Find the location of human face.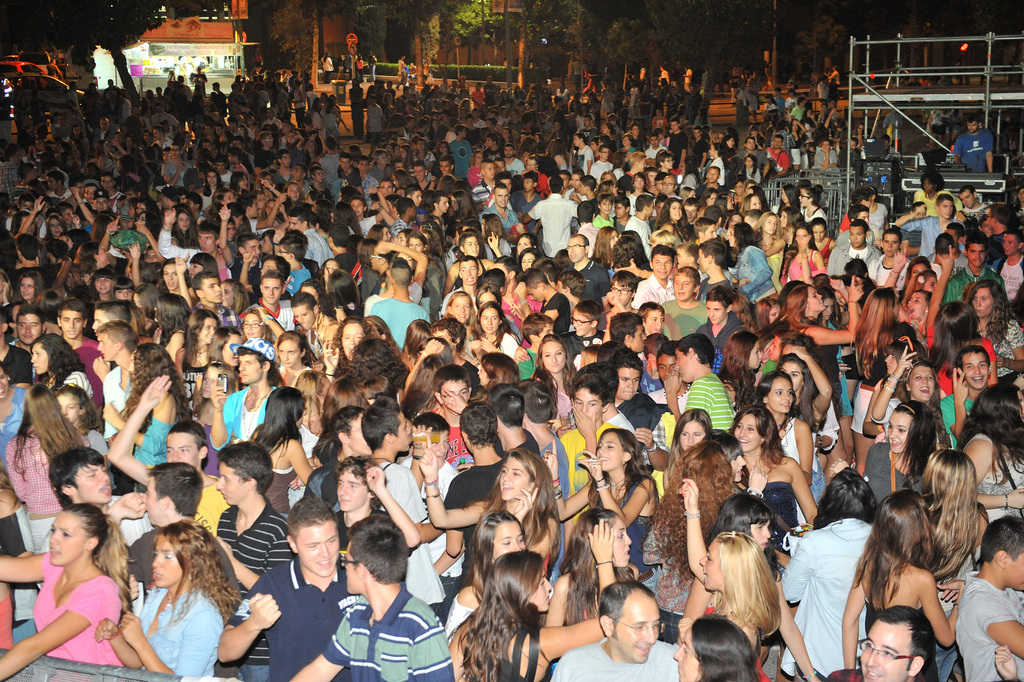
Location: box(888, 412, 913, 448).
